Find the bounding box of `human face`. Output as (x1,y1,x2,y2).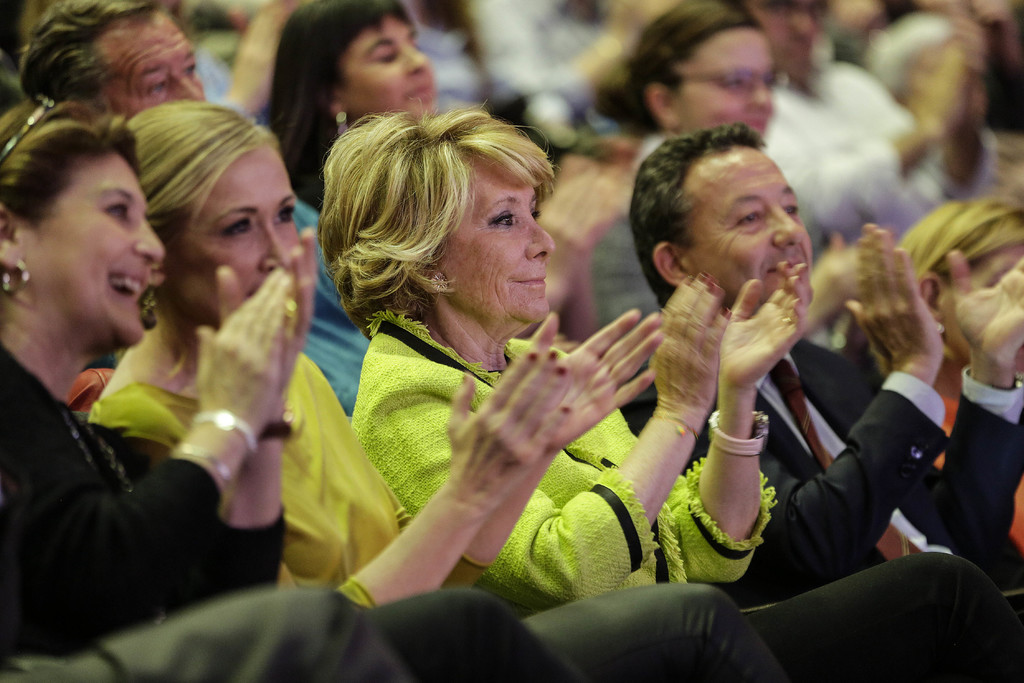
(449,147,552,323).
